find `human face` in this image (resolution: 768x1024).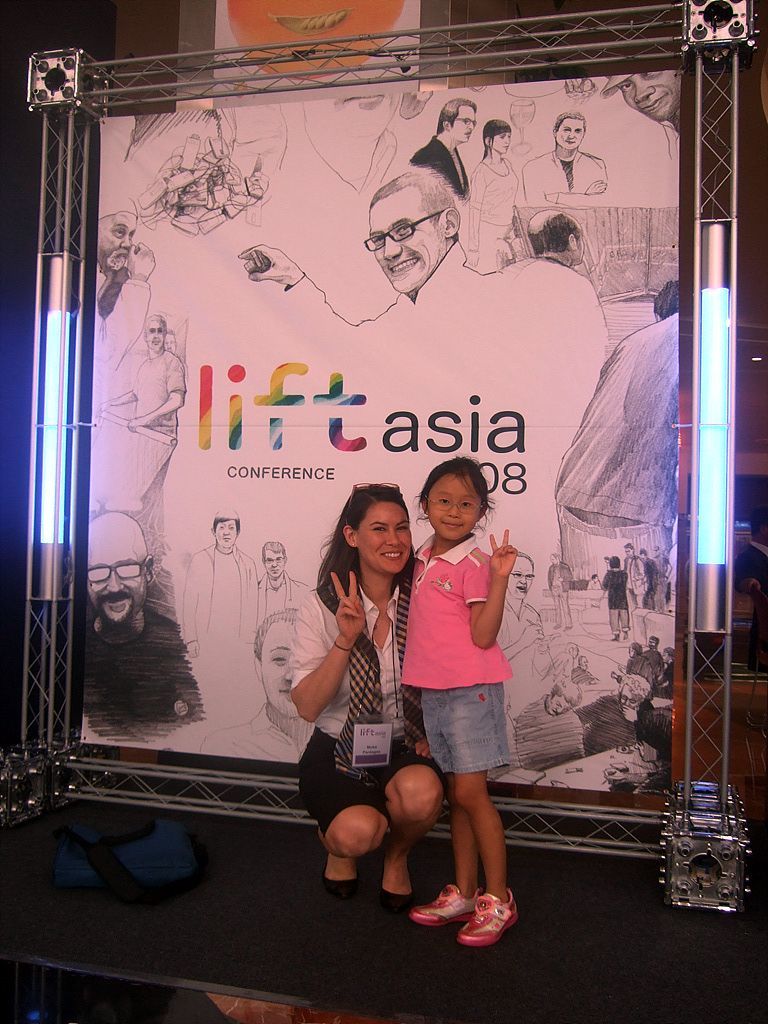
region(357, 504, 415, 577).
